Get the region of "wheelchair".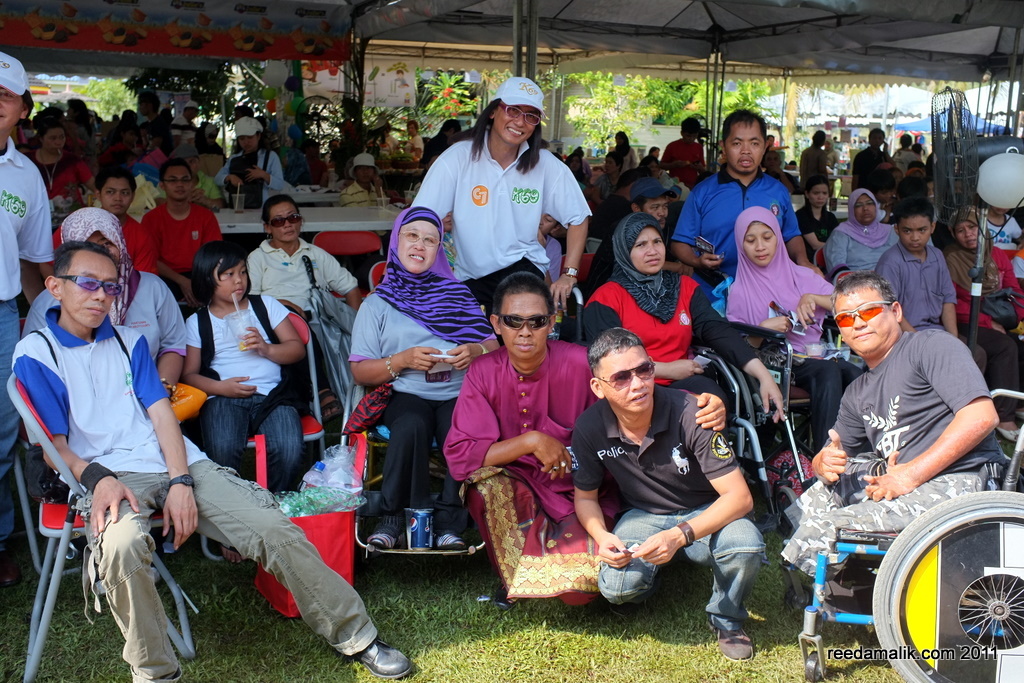
356/284/508/554.
